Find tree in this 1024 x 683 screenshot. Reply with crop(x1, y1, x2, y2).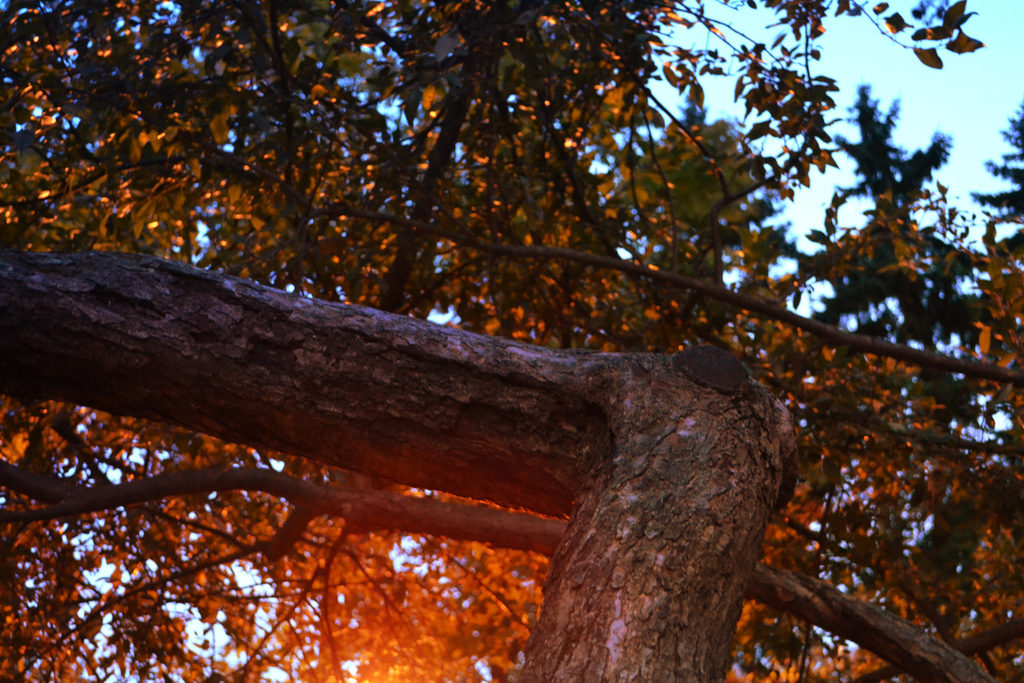
crop(40, 0, 1014, 668).
